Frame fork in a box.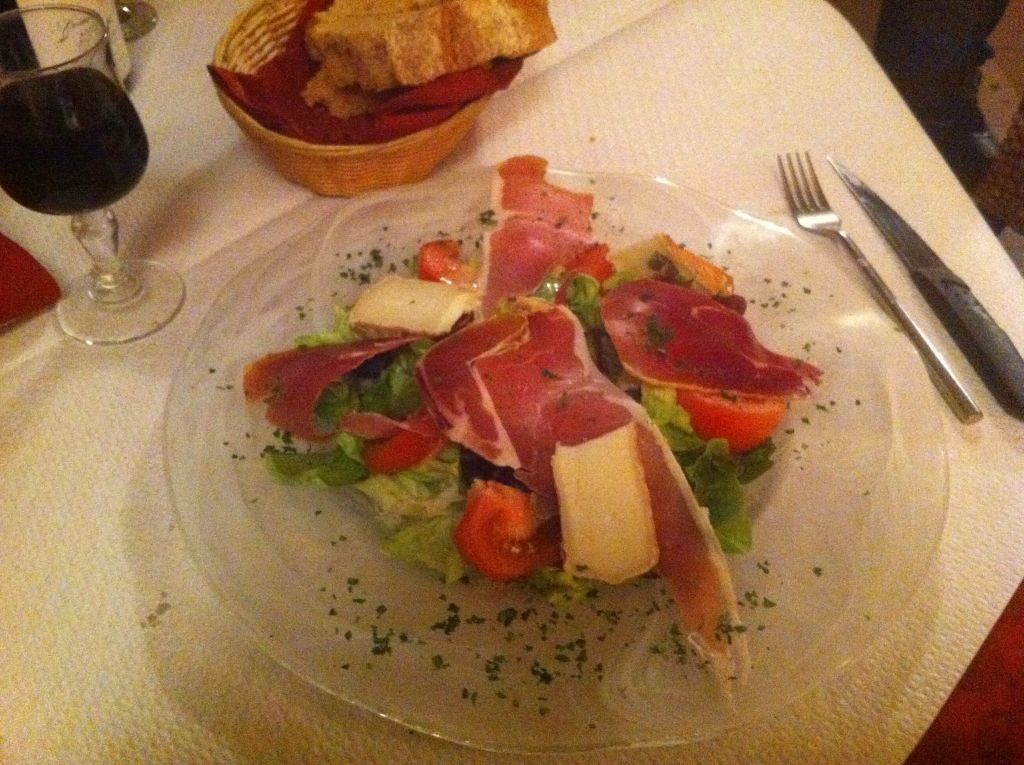
box=[793, 165, 1006, 460].
